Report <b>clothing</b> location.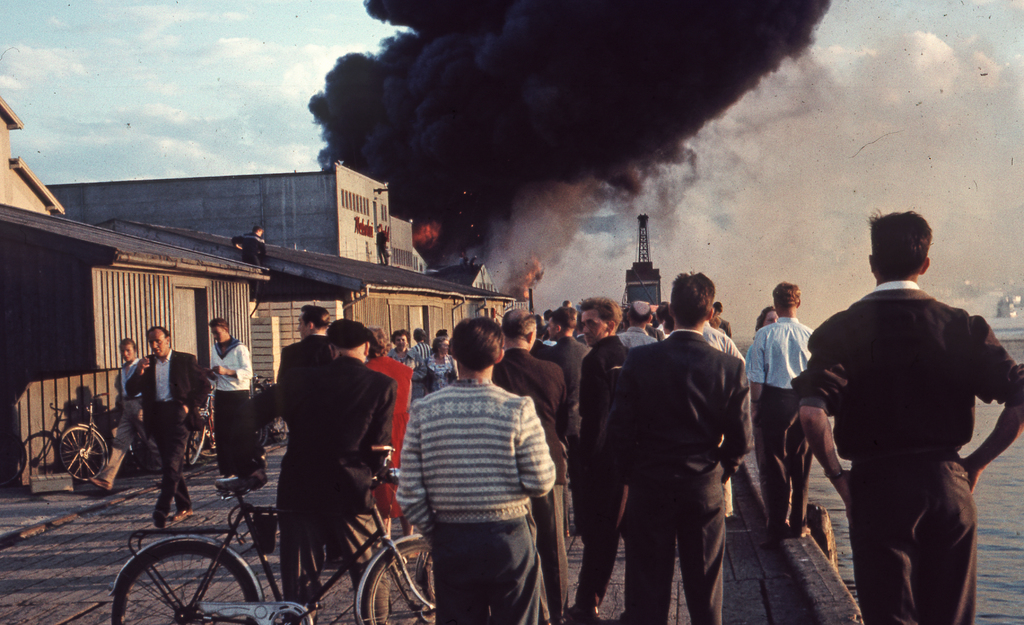
Report: (207,336,265,479).
